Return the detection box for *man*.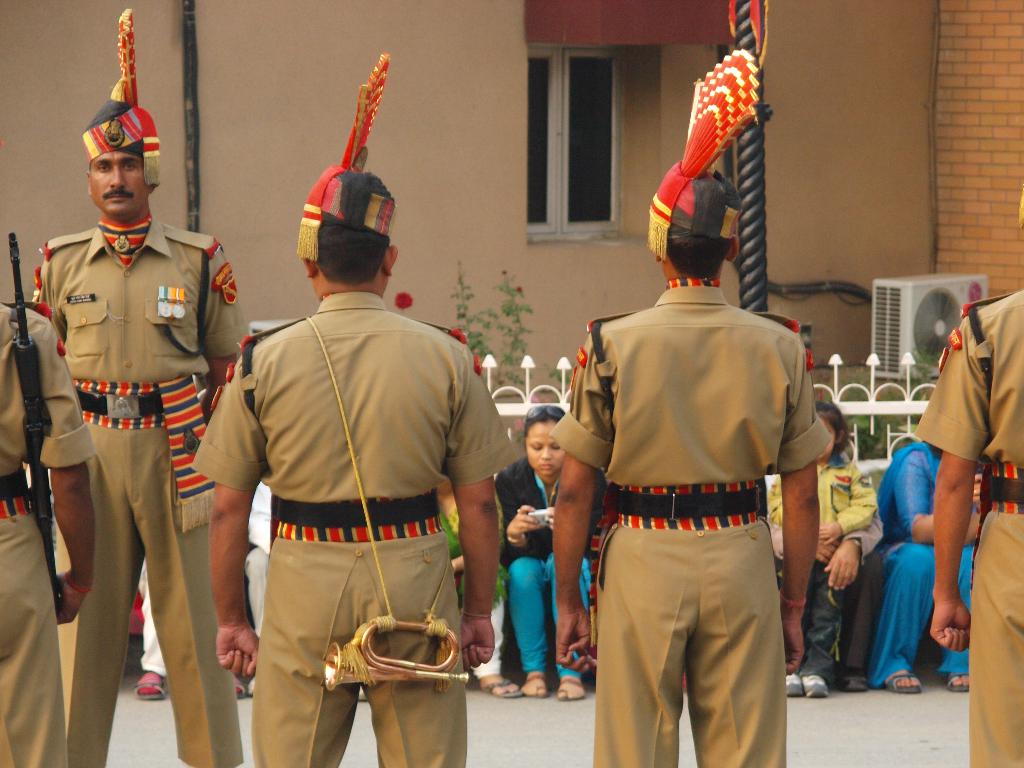
crop(548, 45, 835, 767).
